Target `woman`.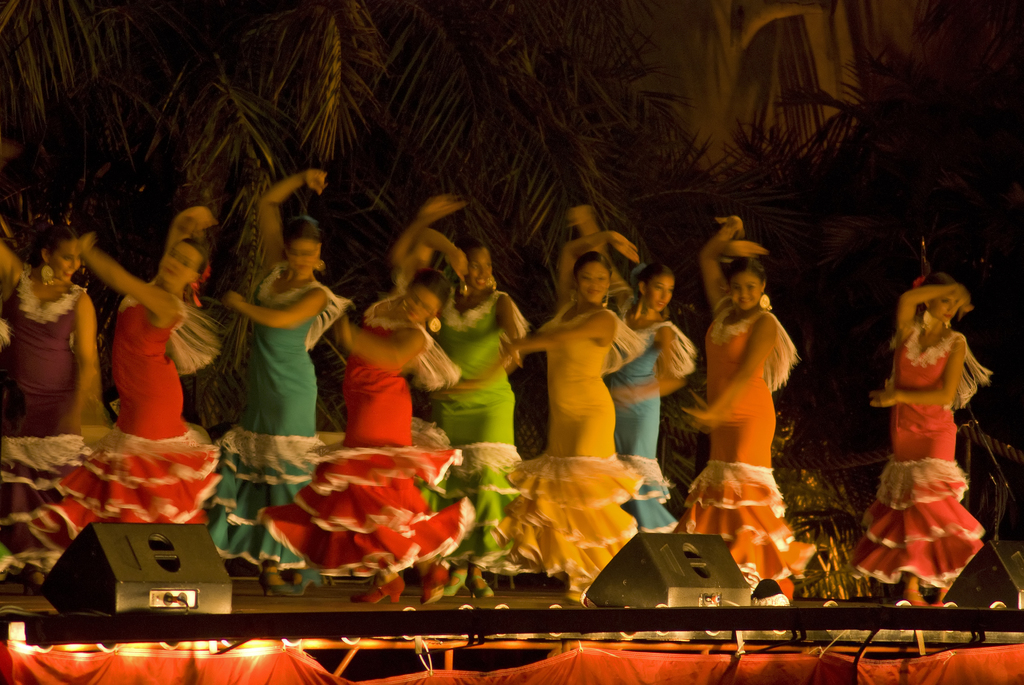
Target region: (left=0, top=211, right=95, bottom=586).
